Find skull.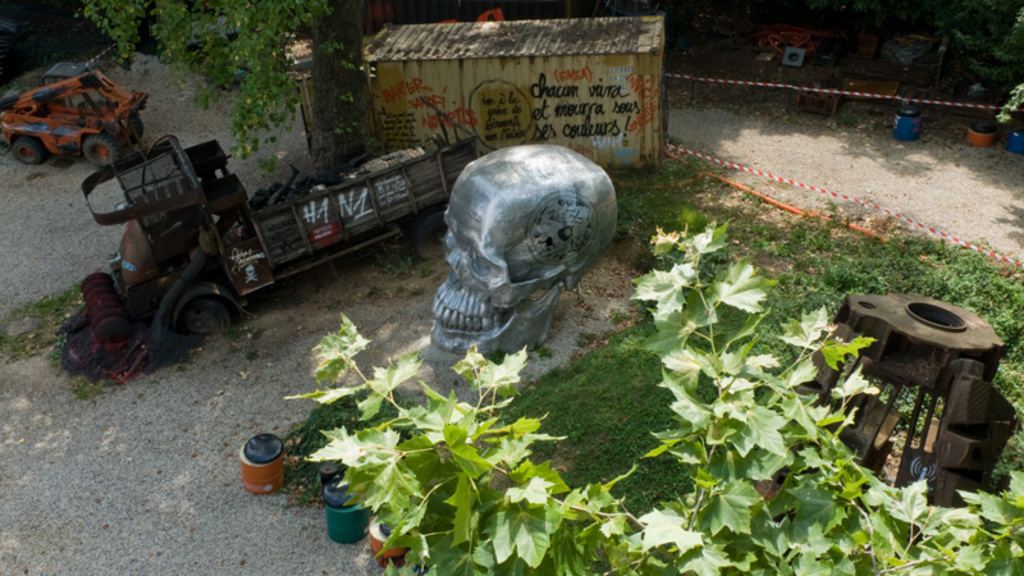
422,154,626,337.
